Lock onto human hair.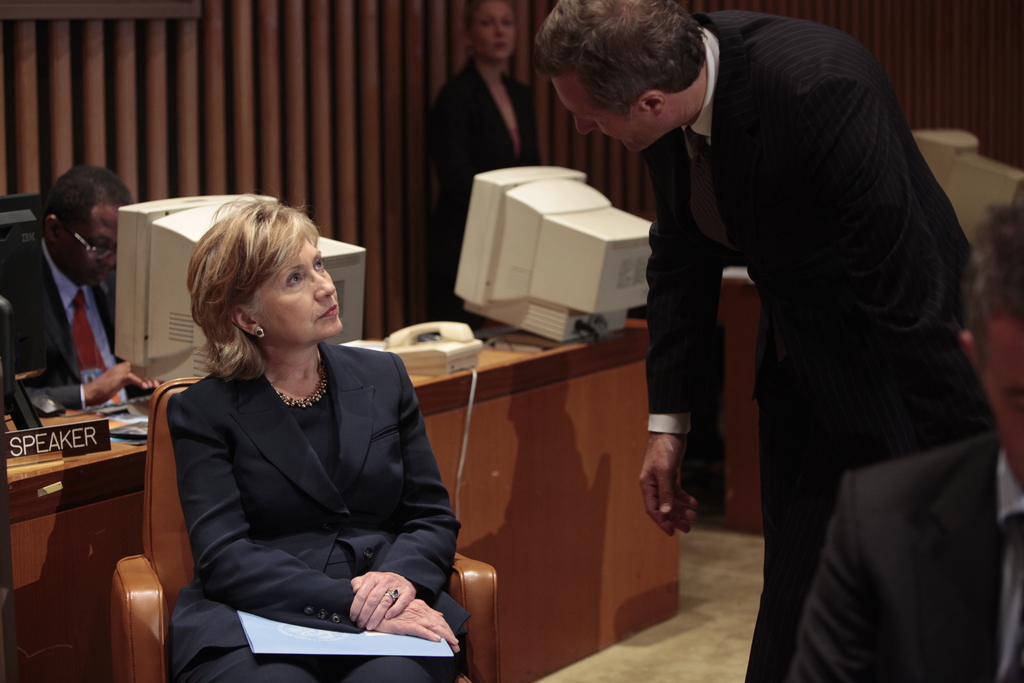
Locked: 166, 196, 321, 402.
